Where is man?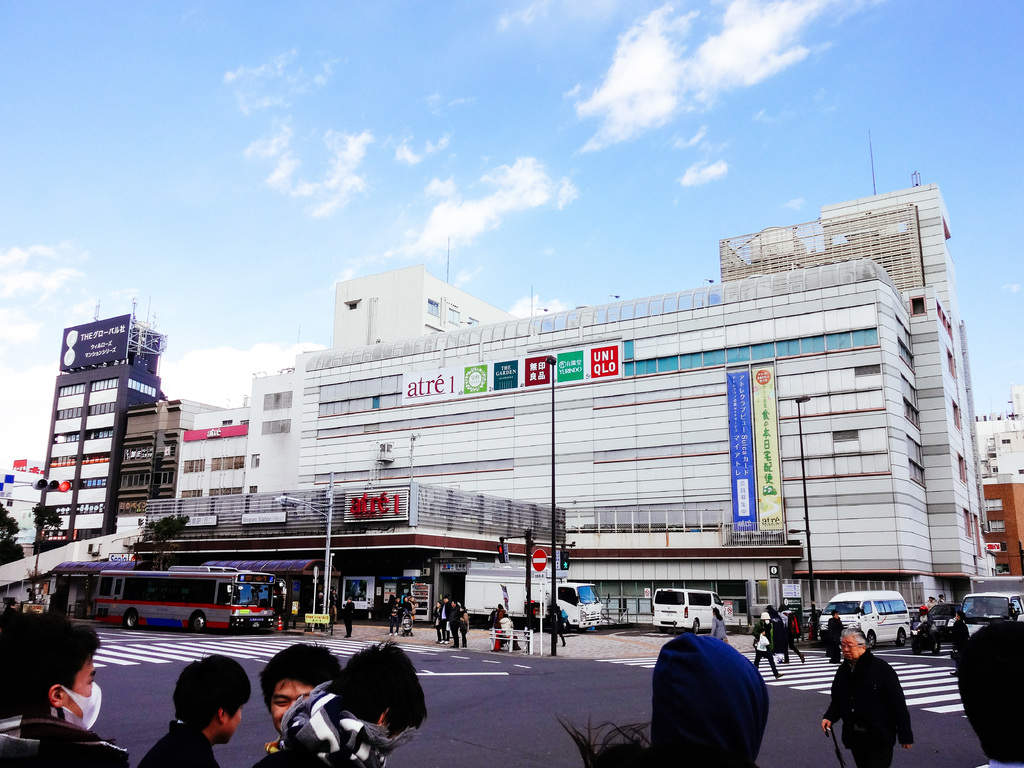
{"left": 27, "top": 631, "right": 109, "bottom": 752}.
